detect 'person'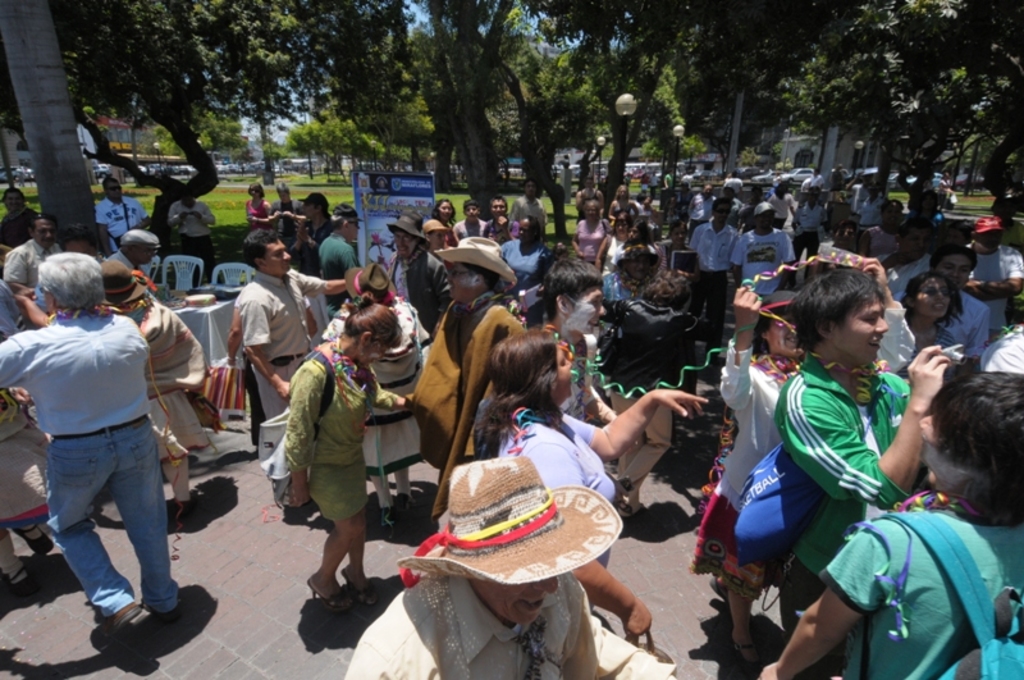
left=792, top=184, right=822, bottom=251
